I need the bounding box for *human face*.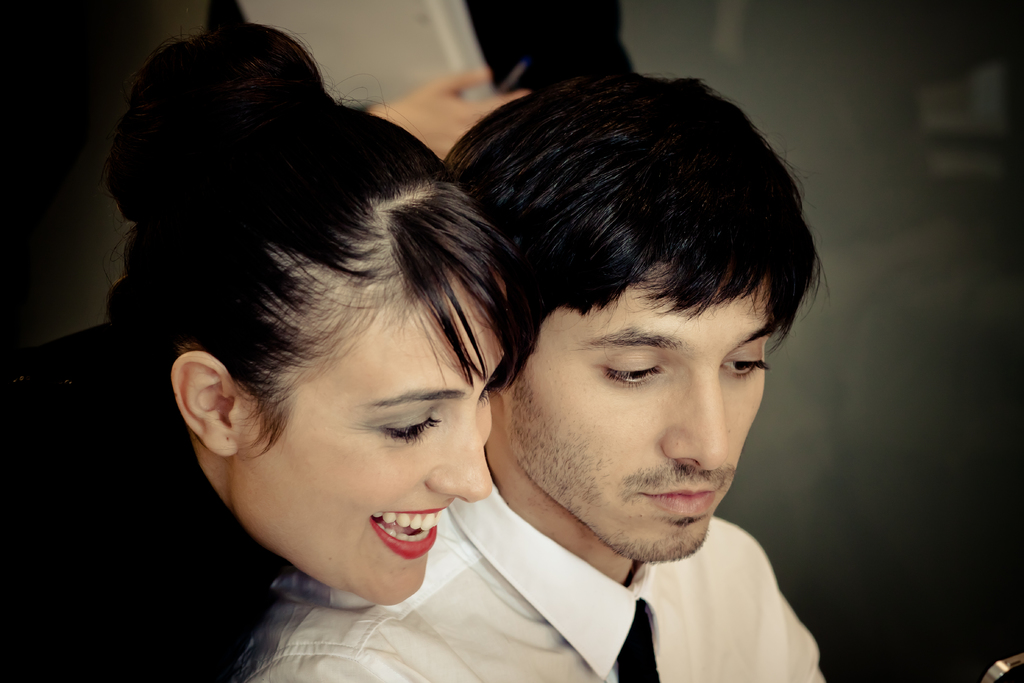
Here it is: <bbox>237, 273, 502, 604</bbox>.
